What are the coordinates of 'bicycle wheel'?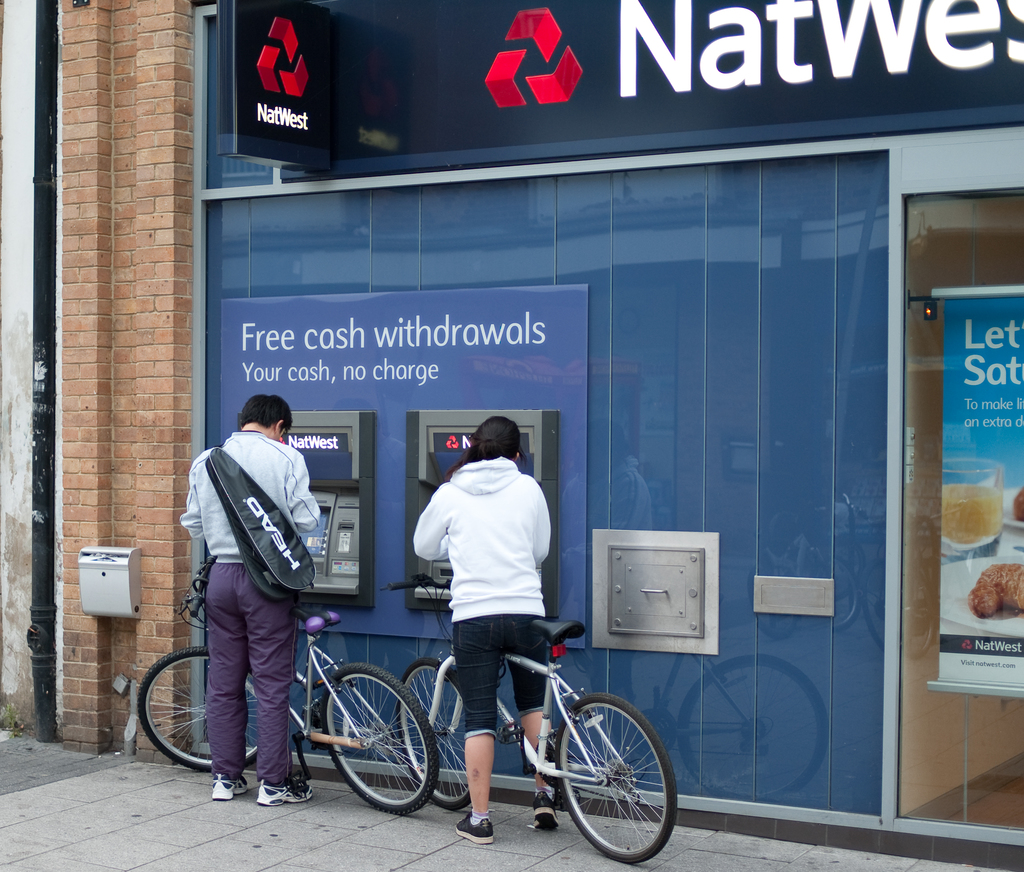
bbox=[397, 659, 473, 813].
